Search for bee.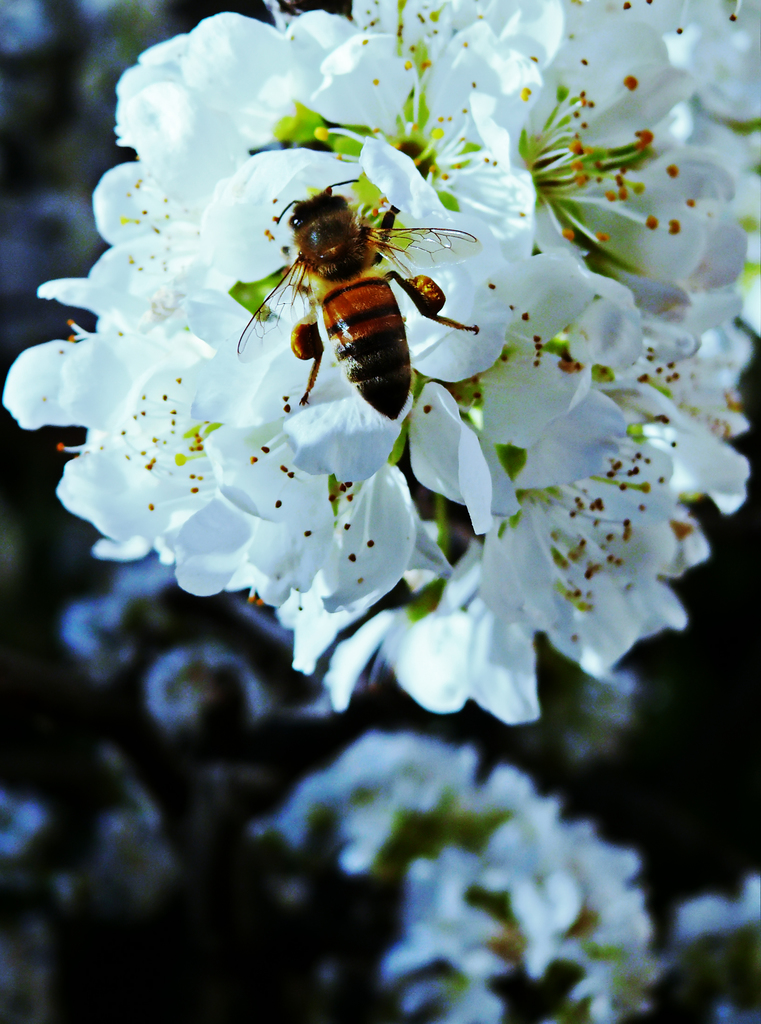
Found at 252/170/459/420.
